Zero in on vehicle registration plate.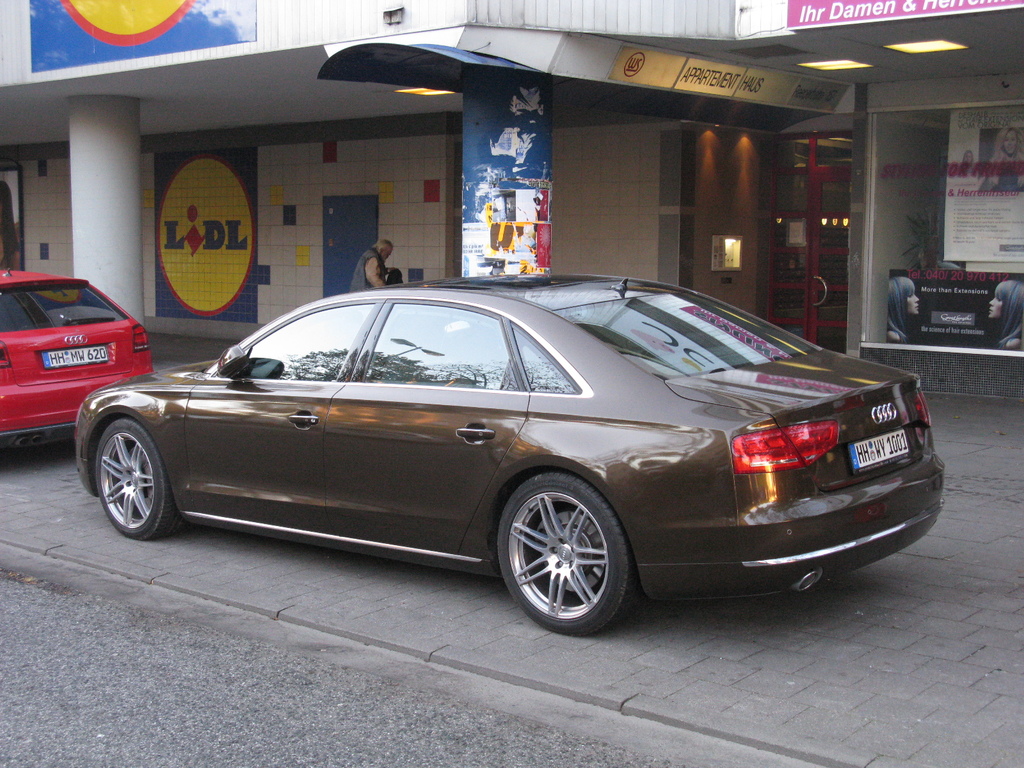
Zeroed in: <bbox>847, 426, 915, 477</bbox>.
